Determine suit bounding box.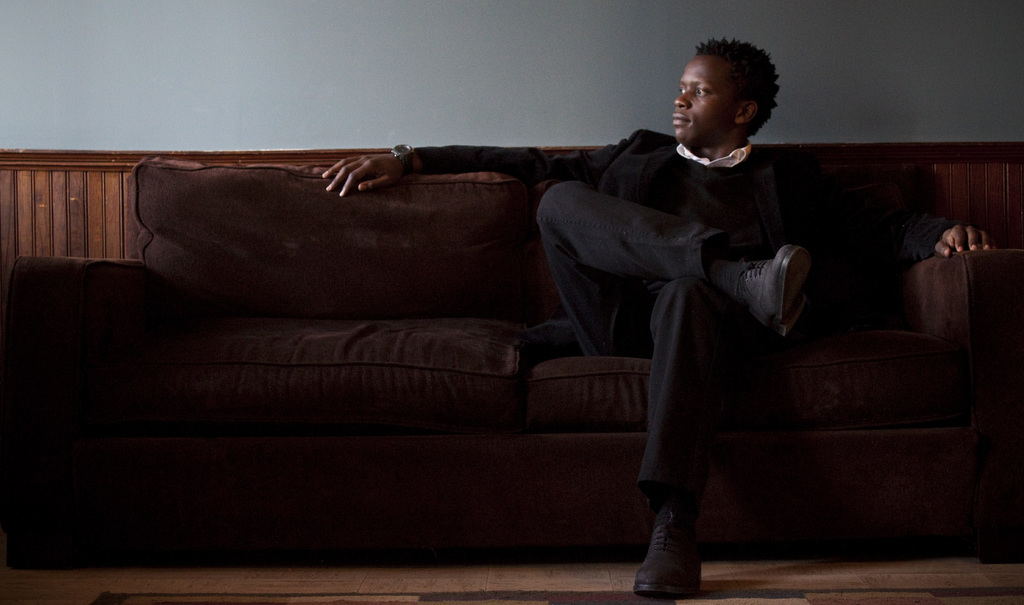
Determined: detection(421, 133, 771, 498).
